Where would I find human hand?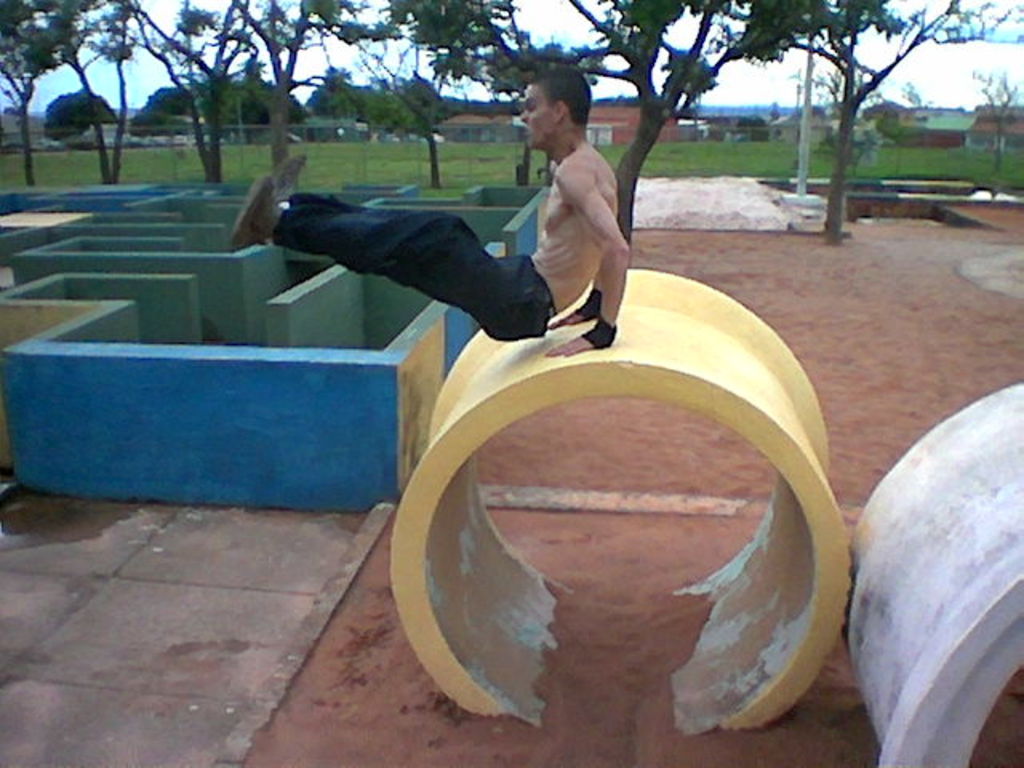
At <bbox>549, 326, 610, 360</bbox>.
